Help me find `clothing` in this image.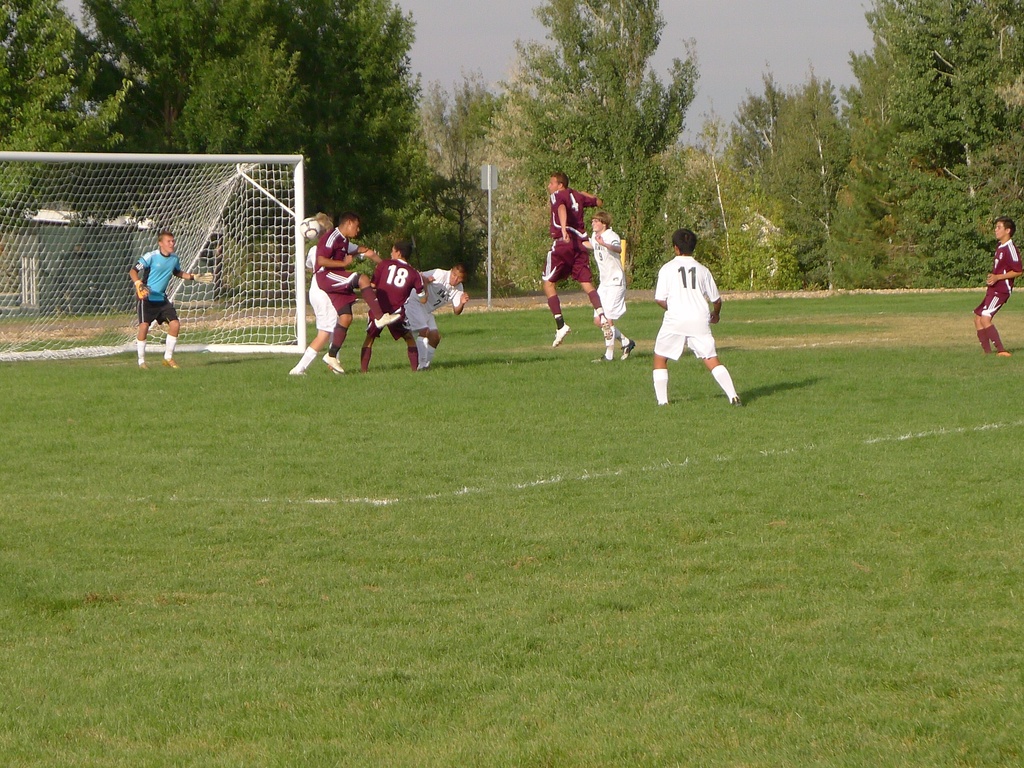
Found it: (left=368, top=259, right=428, bottom=336).
